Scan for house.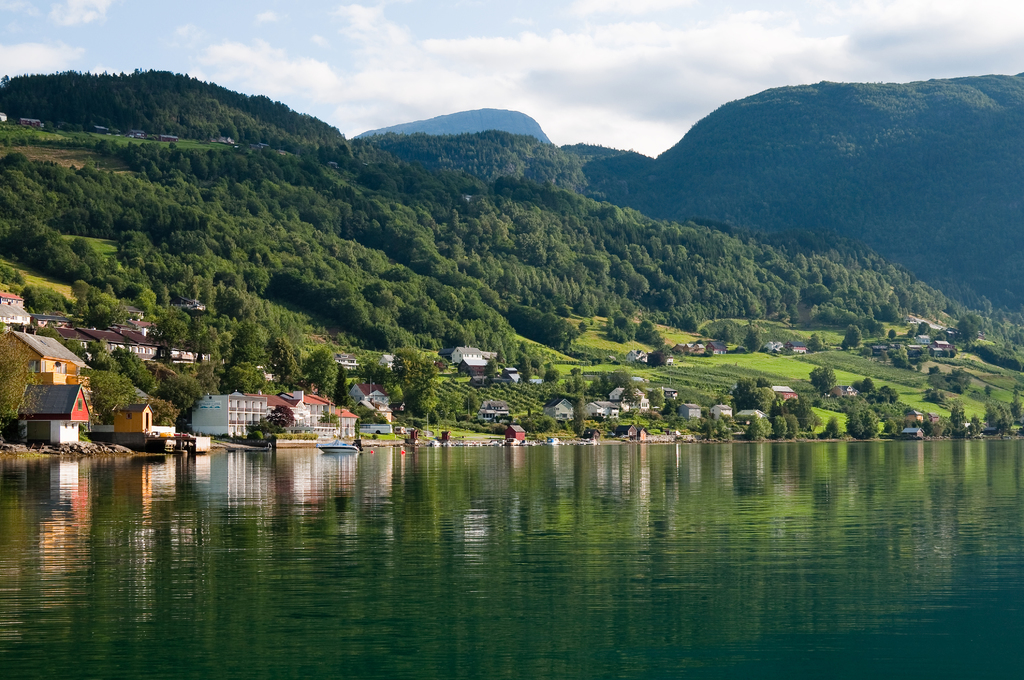
Scan result: (0, 332, 103, 395).
